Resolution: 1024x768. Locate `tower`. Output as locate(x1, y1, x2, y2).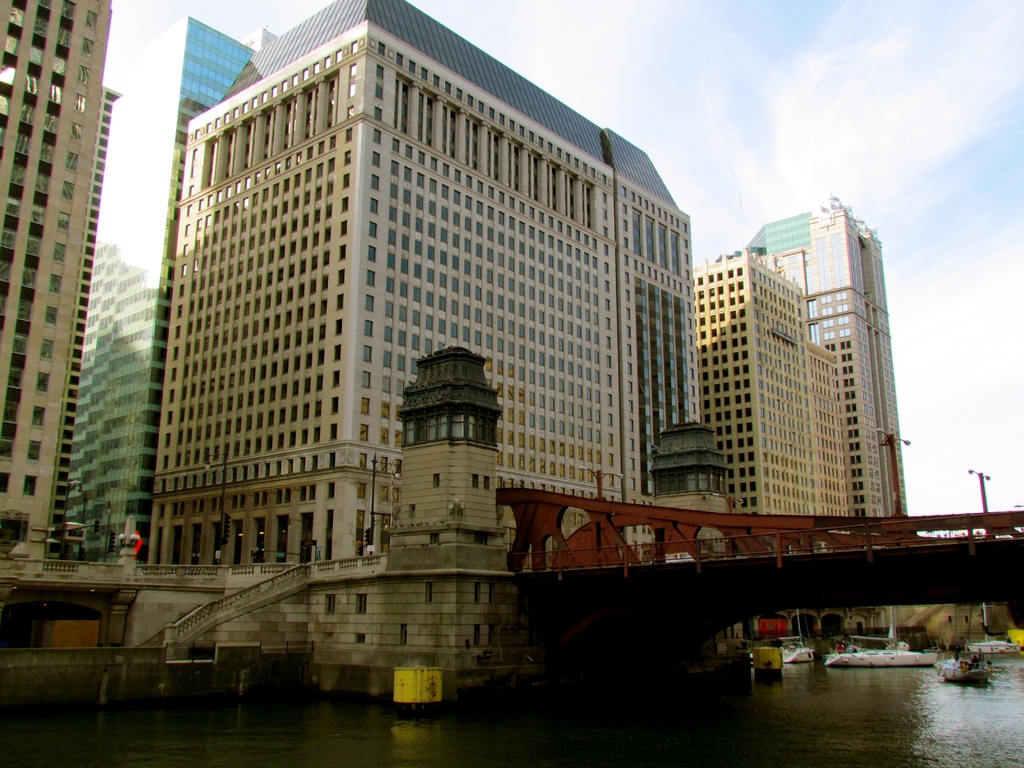
locate(0, 0, 118, 569).
